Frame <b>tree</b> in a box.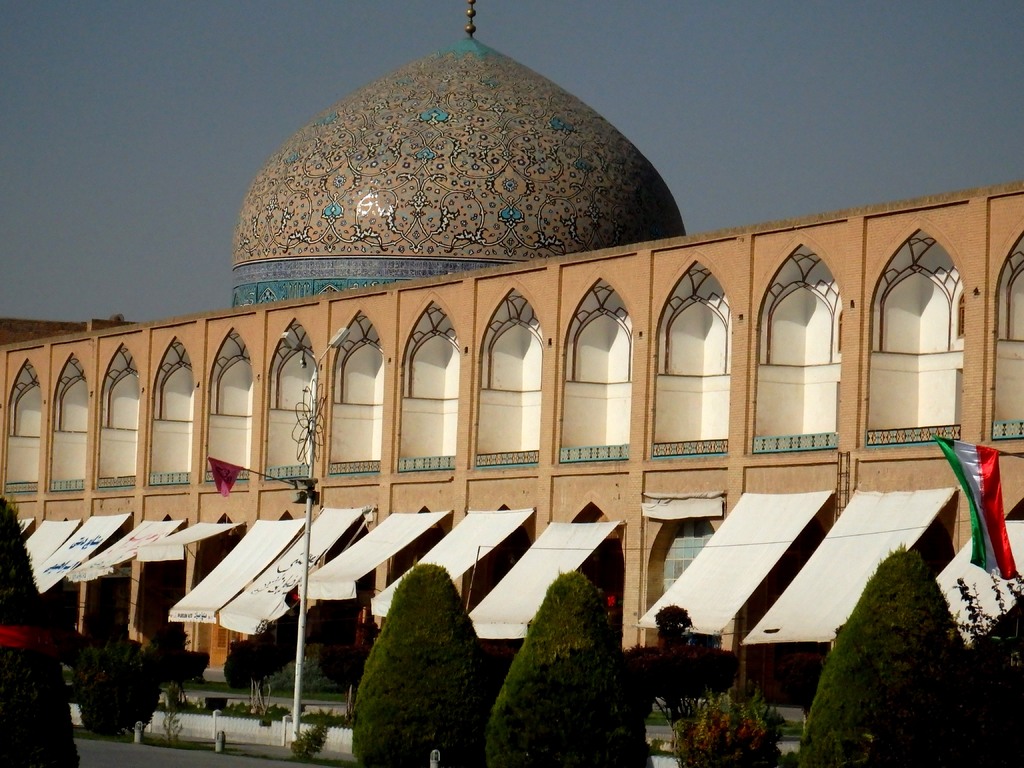
region(351, 564, 500, 767).
